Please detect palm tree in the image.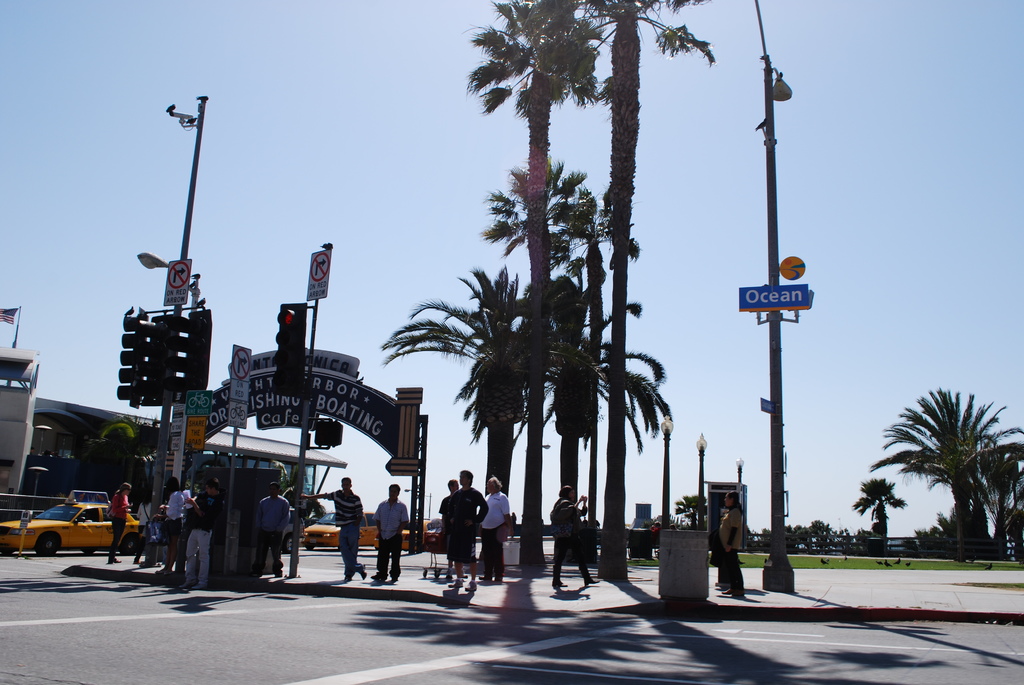
<box>484,2,613,565</box>.
